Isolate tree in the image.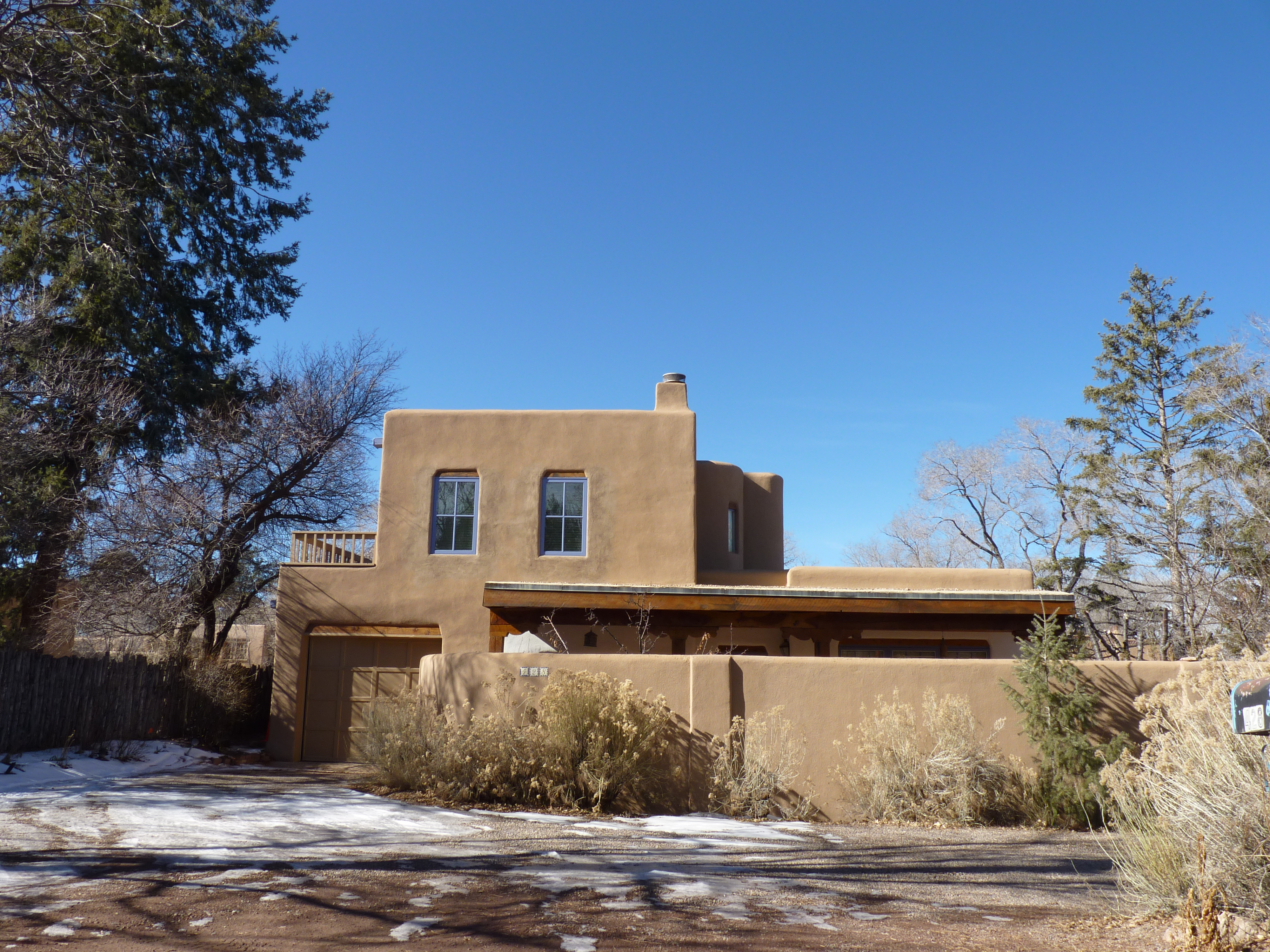
Isolated region: [27, 170, 62, 202].
